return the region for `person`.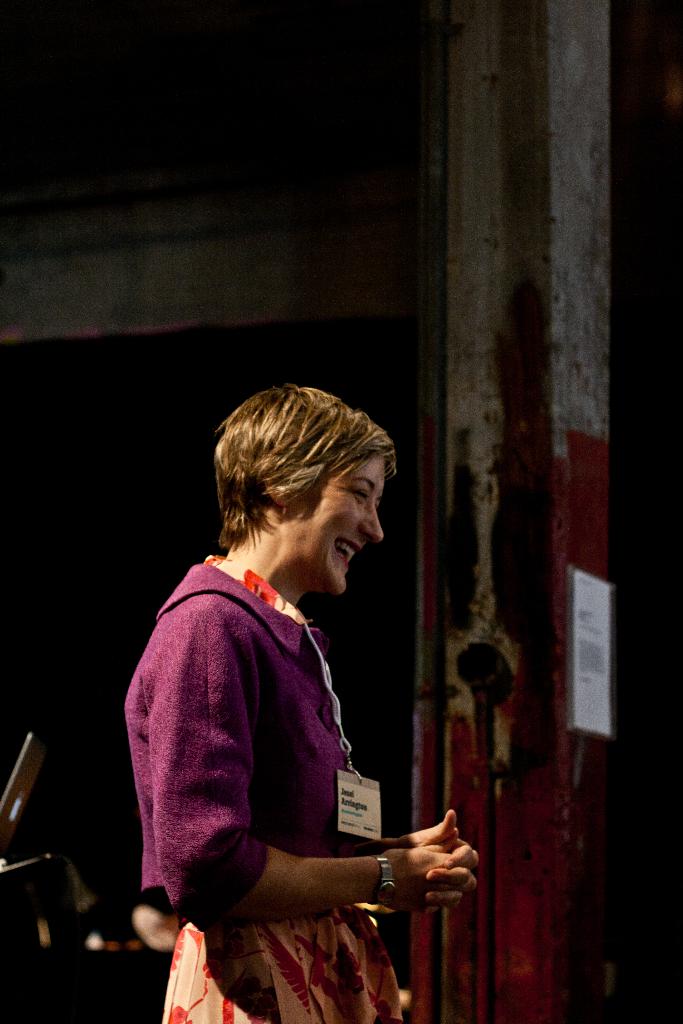
122/381/482/1023.
